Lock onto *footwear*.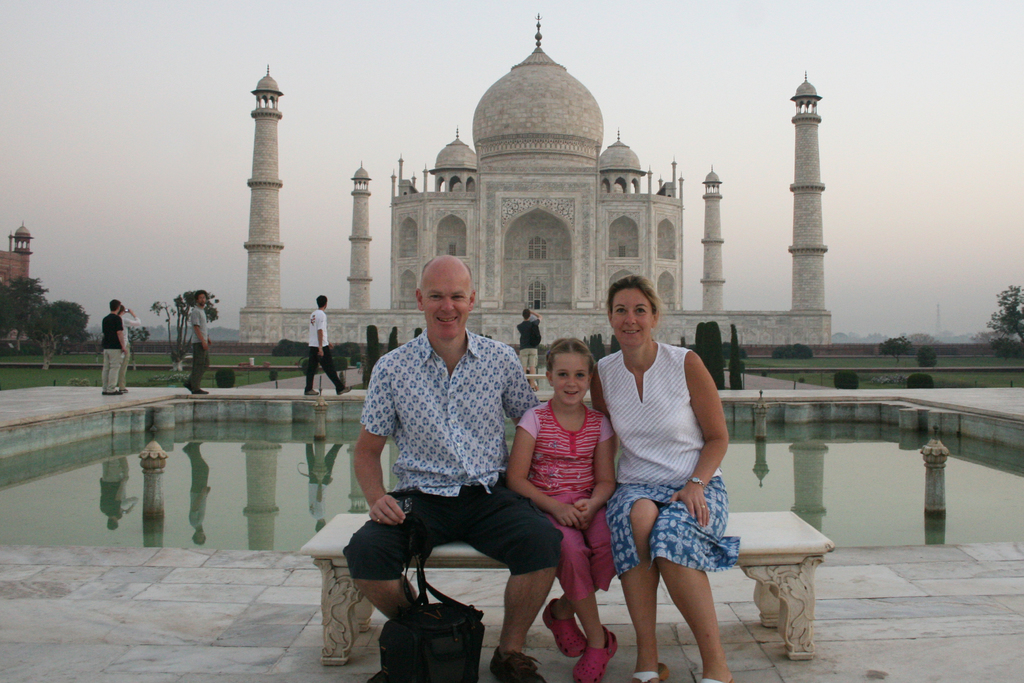
Locked: crop(573, 625, 618, 682).
